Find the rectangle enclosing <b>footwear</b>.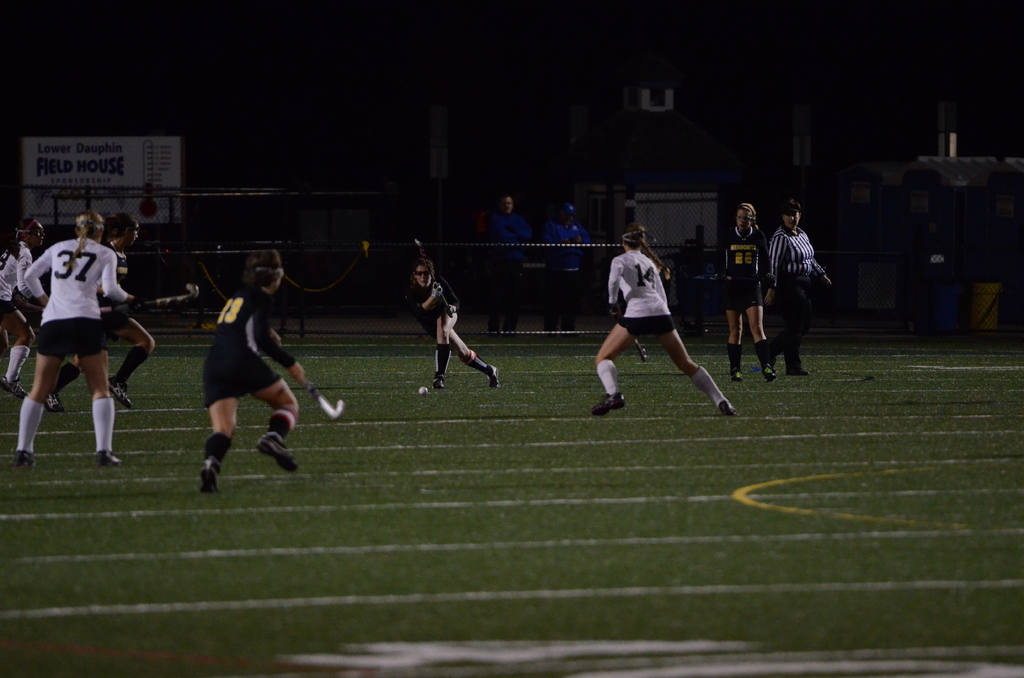
bbox=[15, 451, 36, 467].
